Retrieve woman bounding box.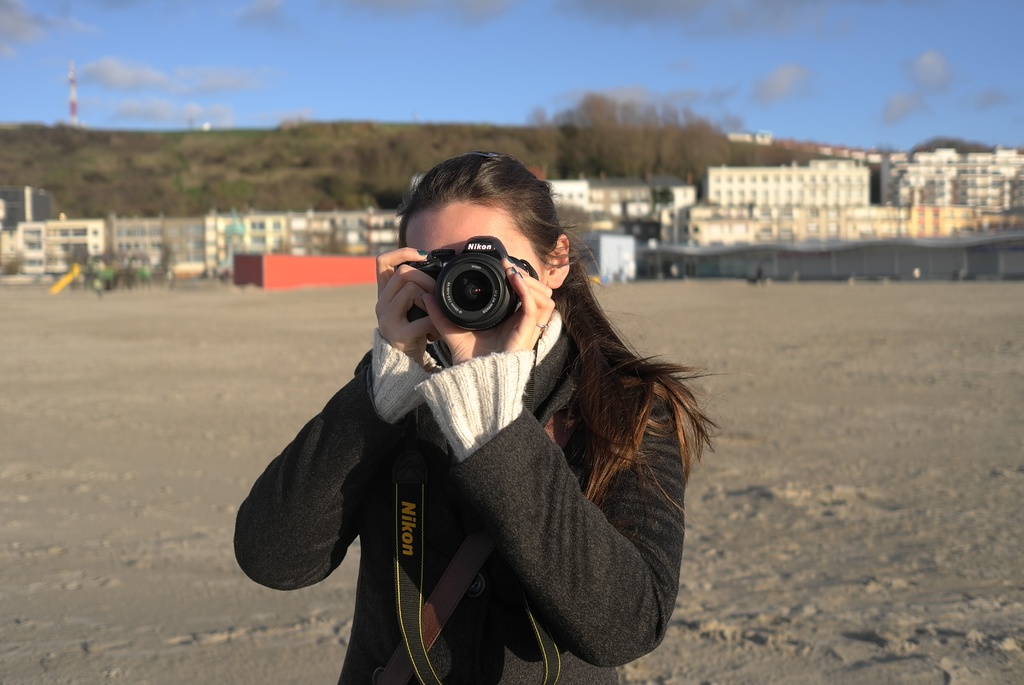
Bounding box: BBox(257, 150, 724, 682).
